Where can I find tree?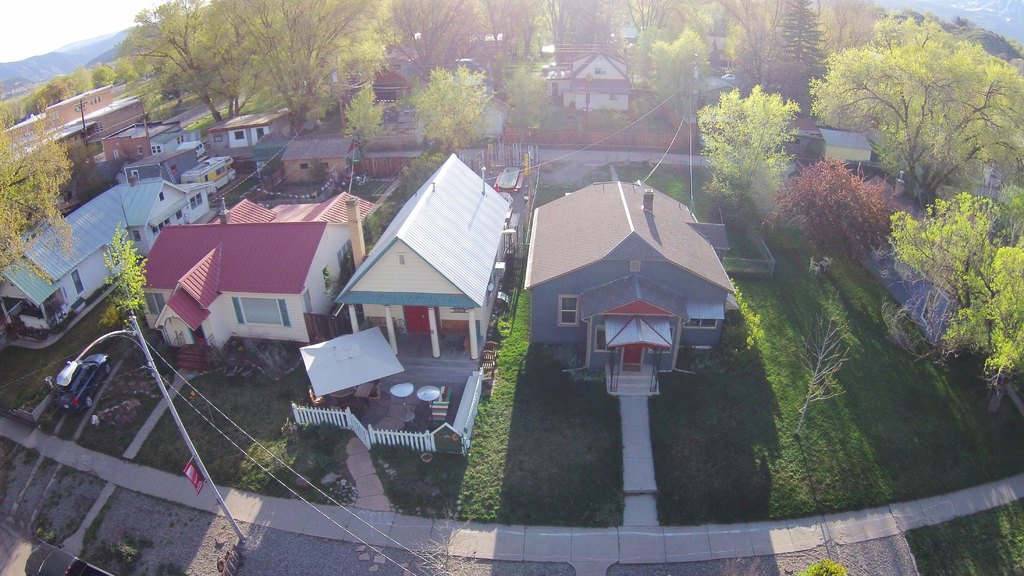
You can find it at pyautogui.locateOnScreen(408, 57, 499, 149).
